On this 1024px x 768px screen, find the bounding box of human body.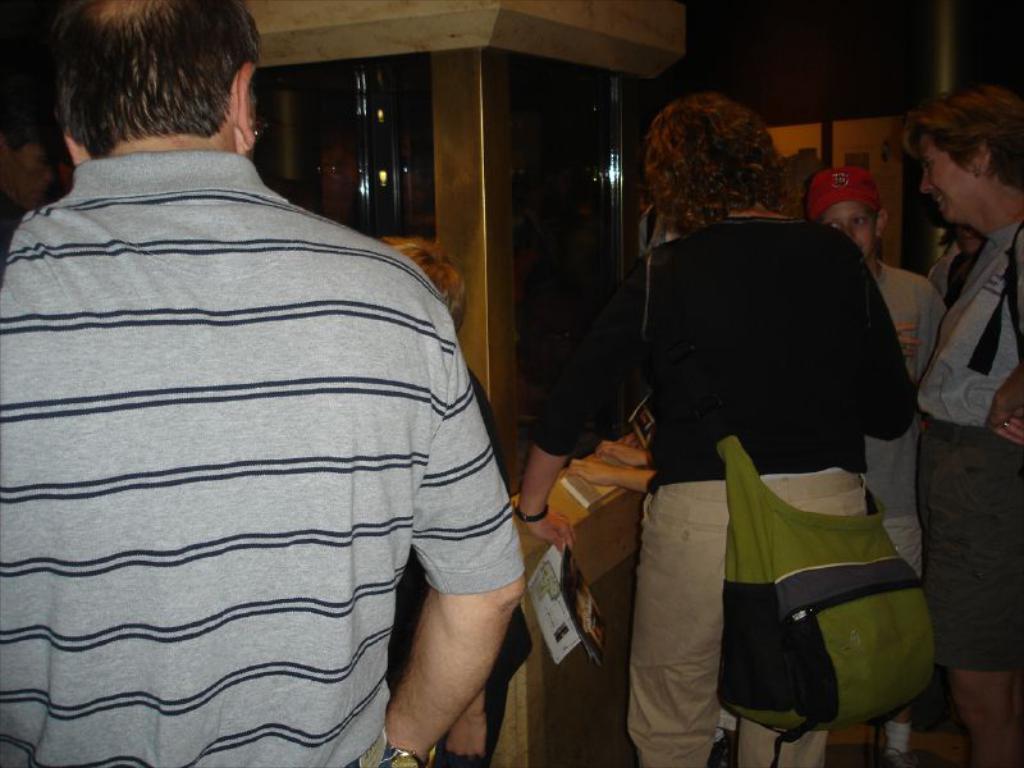
Bounding box: 526, 184, 924, 767.
